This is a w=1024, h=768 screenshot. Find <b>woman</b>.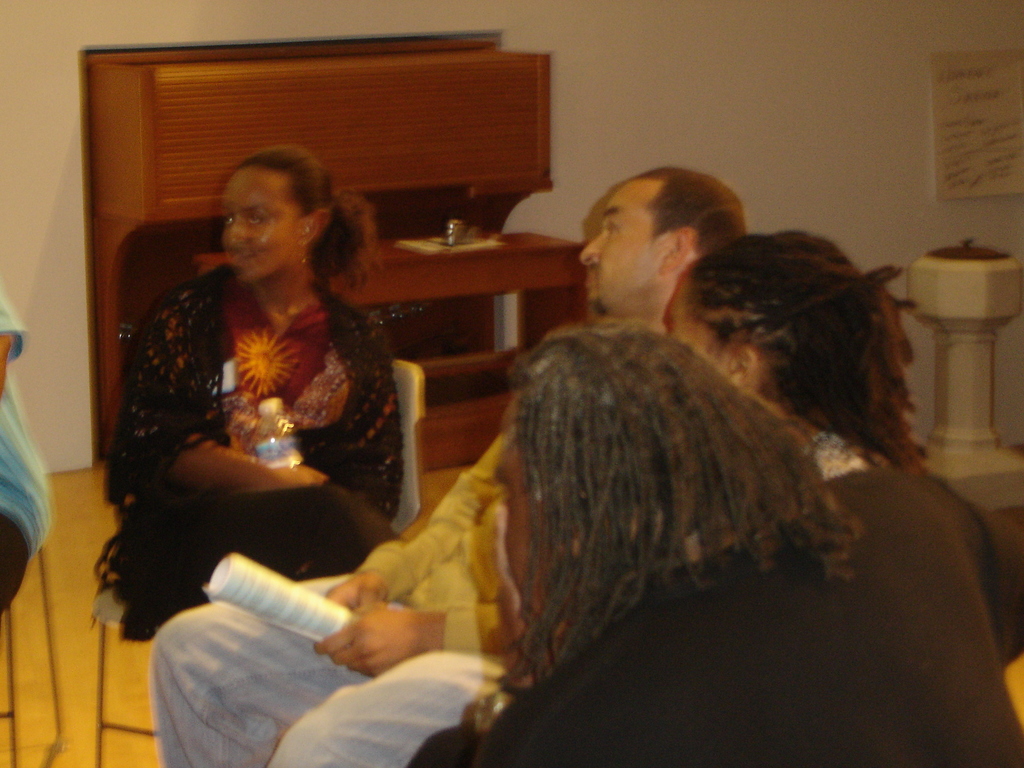
Bounding box: rect(406, 323, 1012, 767).
